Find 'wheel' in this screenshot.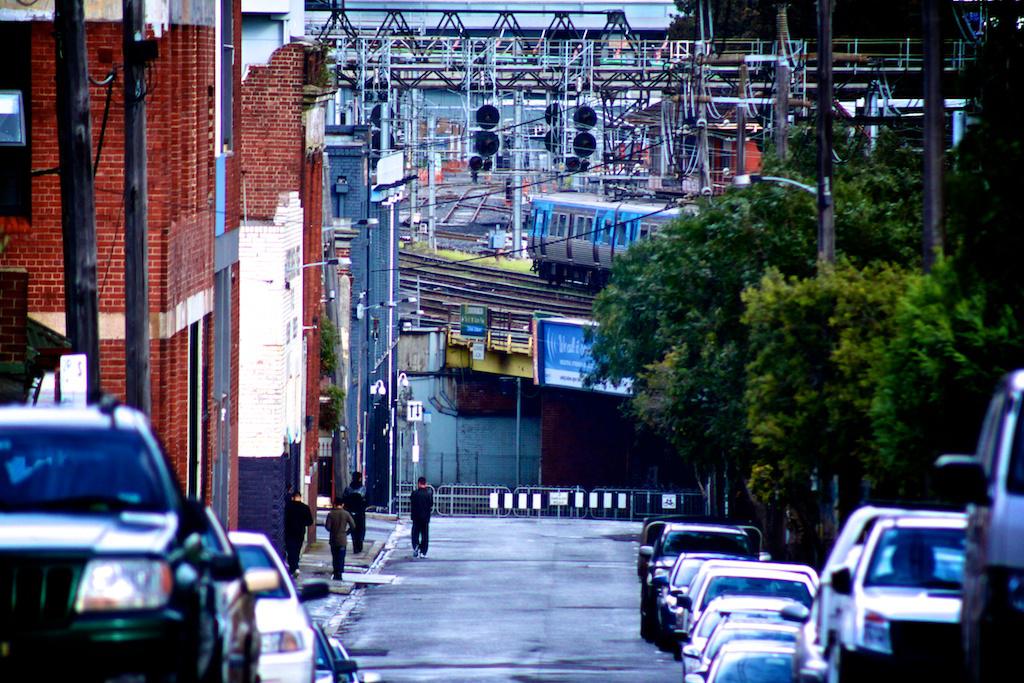
The bounding box for 'wheel' is {"left": 825, "top": 642, "right": 856, "bottom": 682}.
